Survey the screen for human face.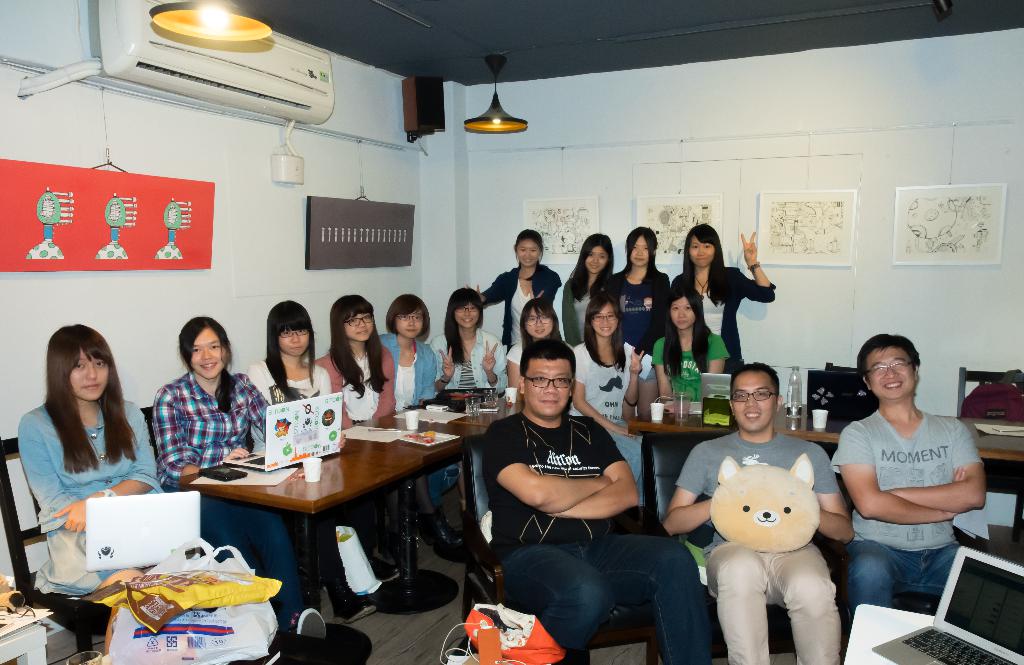
Survey found: {"x1": 343, "y1": 310, "x2": 374, "y2": 342}.
